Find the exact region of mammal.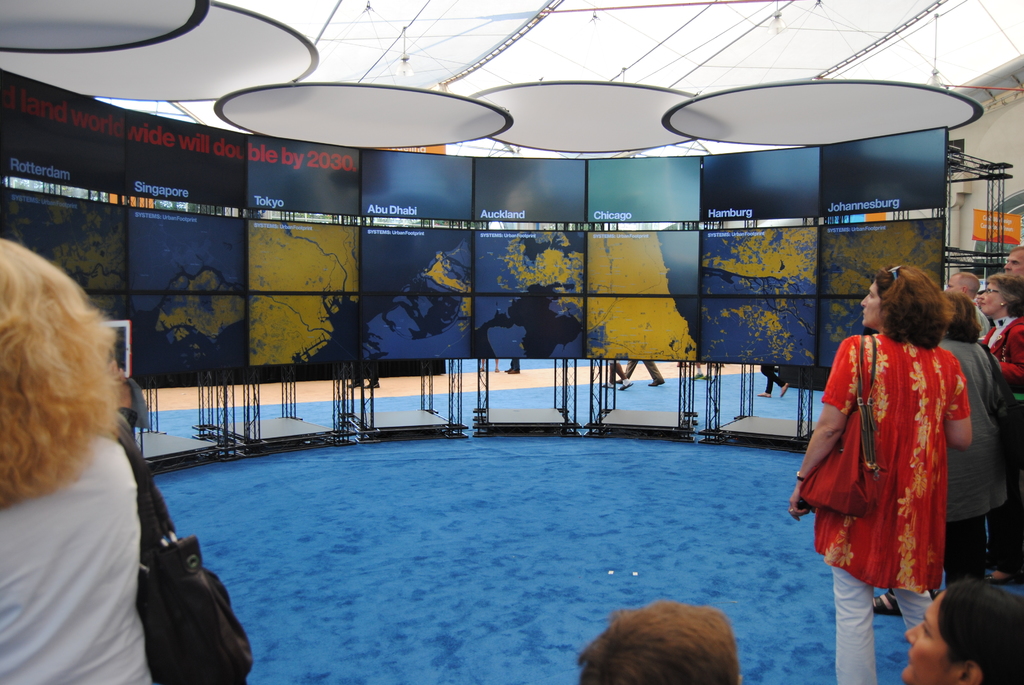
Exact region: (934,291,1021,579).
